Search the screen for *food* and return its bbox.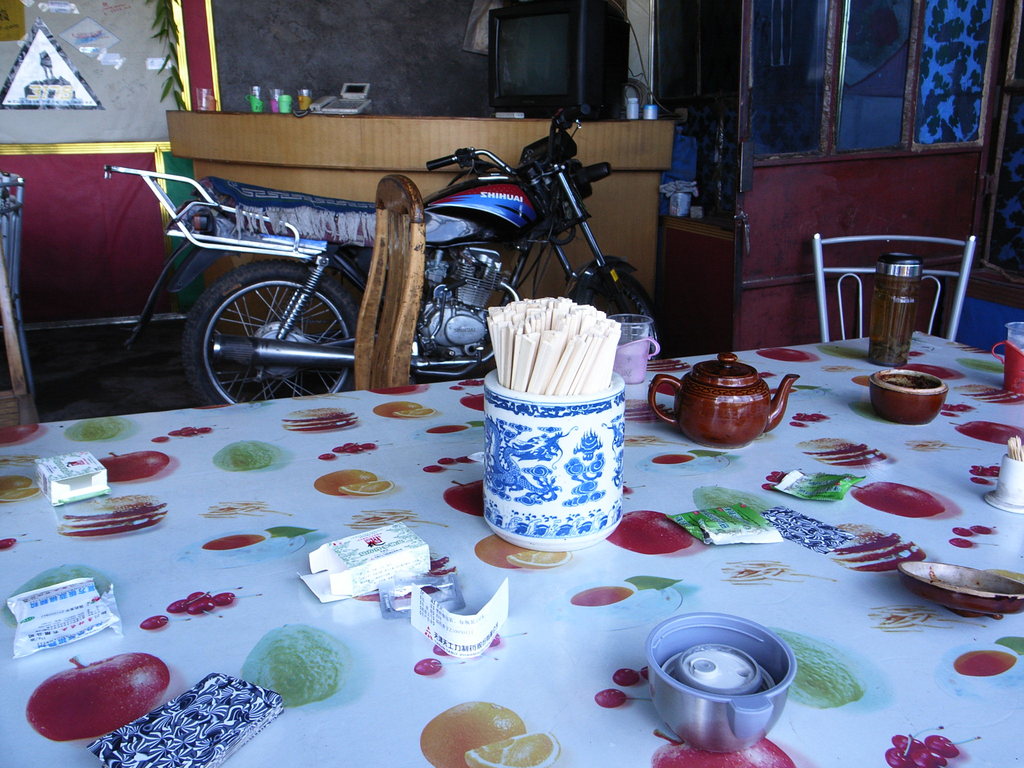
Found: (x1=0, y1=424, x2=43, y2=444).
